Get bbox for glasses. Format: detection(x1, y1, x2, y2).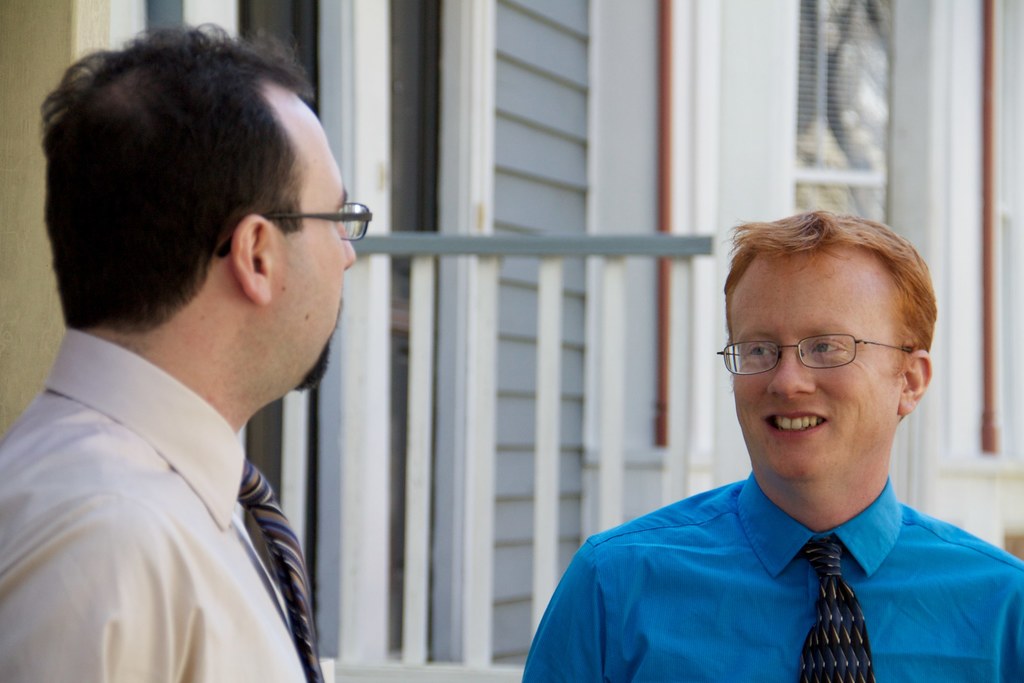
detection(728, 328, 922, 393).
